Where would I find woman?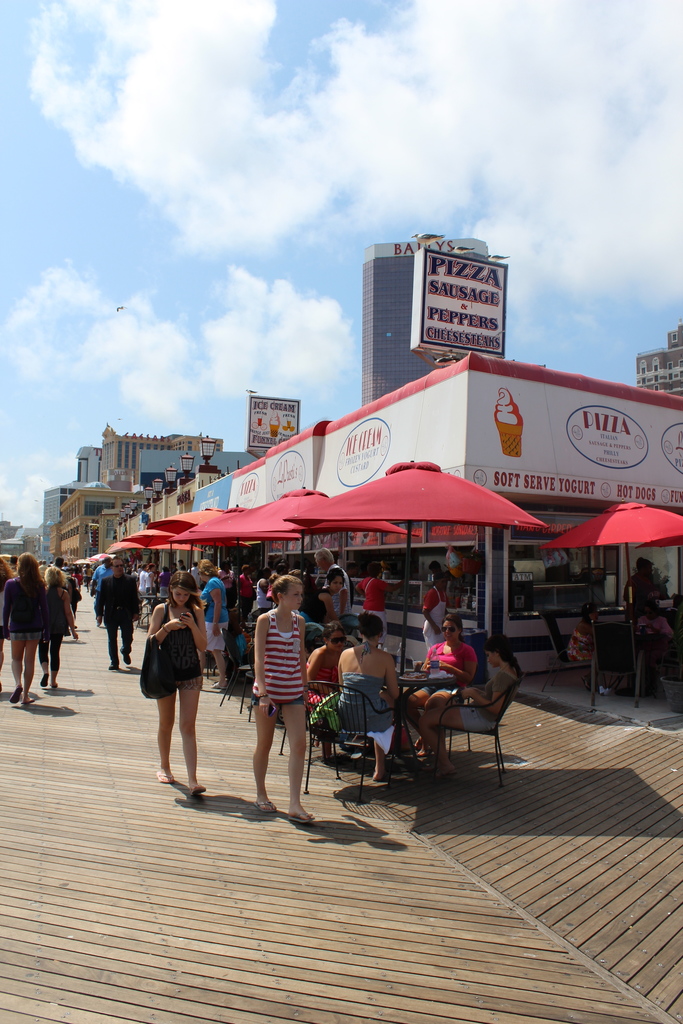
At bbox=[304, 624, 349, 708].
